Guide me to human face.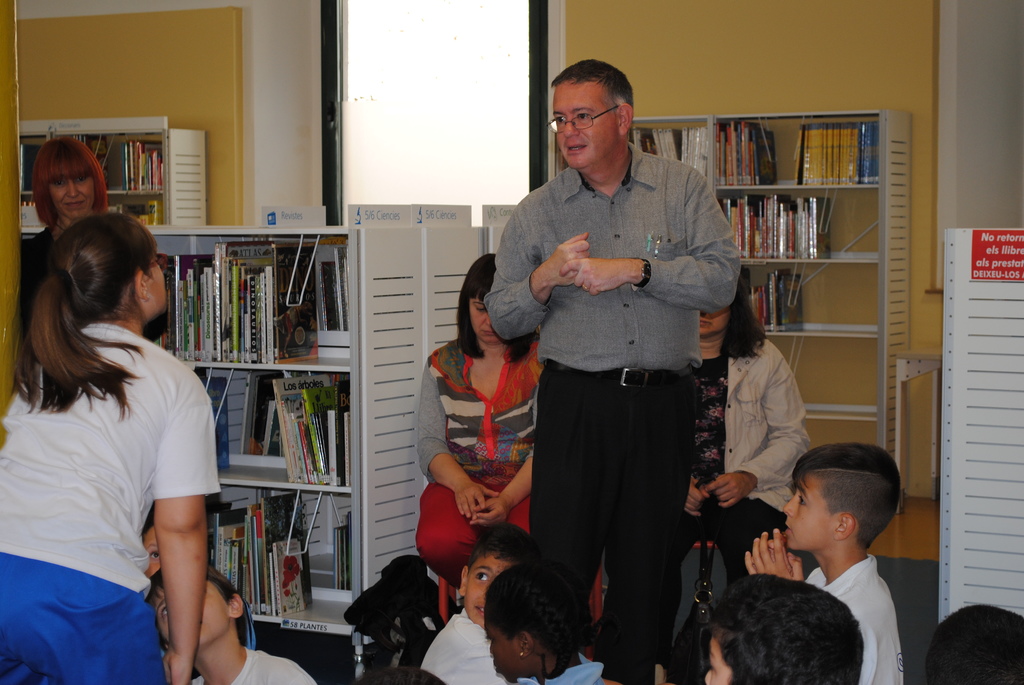
Guidance: left=484, top=620, right=518, bottom=675.
